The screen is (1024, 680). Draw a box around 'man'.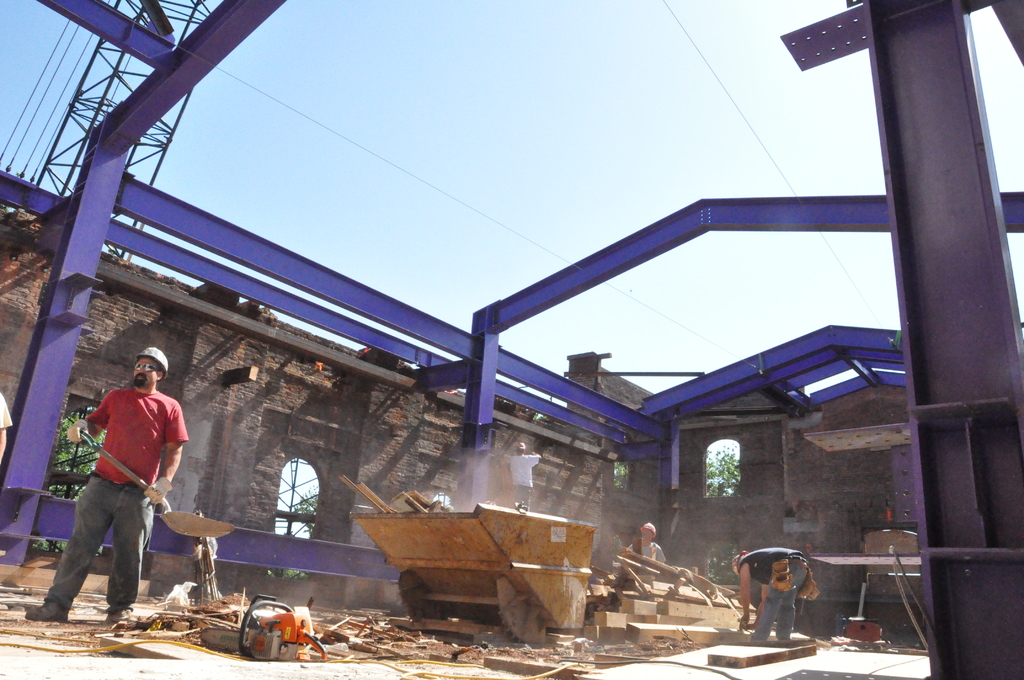
region(625, 519, 675, 580).
